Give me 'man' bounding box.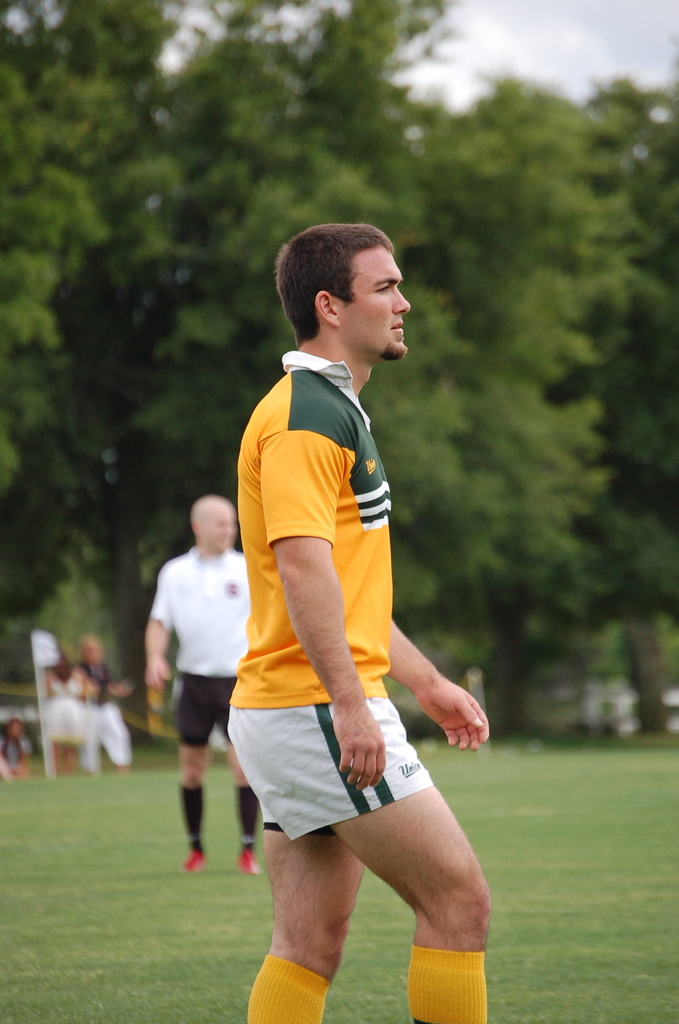
bbox(139, 495, 265, 875).
